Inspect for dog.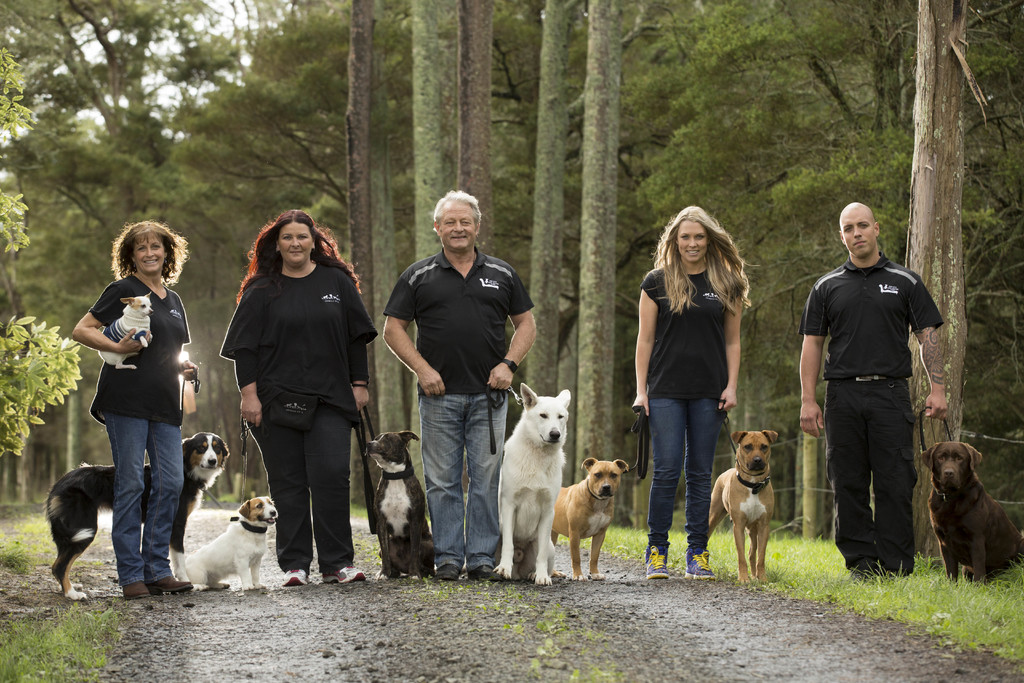
Inspection: <bbox>190, 488, 279, 595</bbox>.
